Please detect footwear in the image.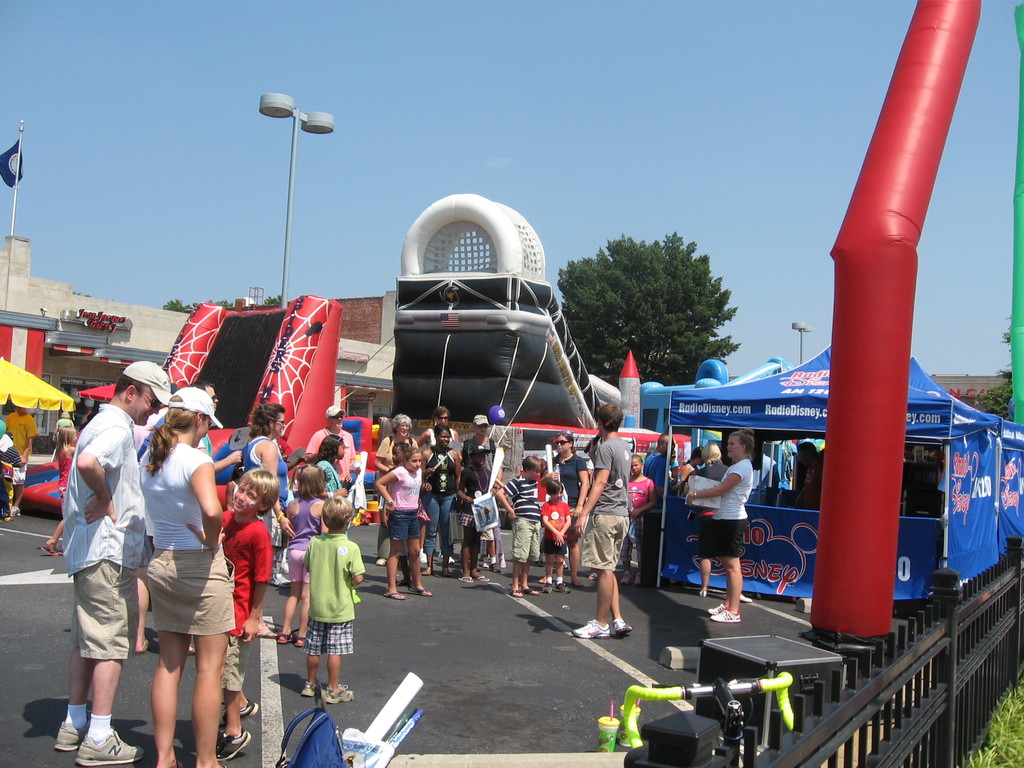
x1=383 y1=593 x2=403 y2=603.
